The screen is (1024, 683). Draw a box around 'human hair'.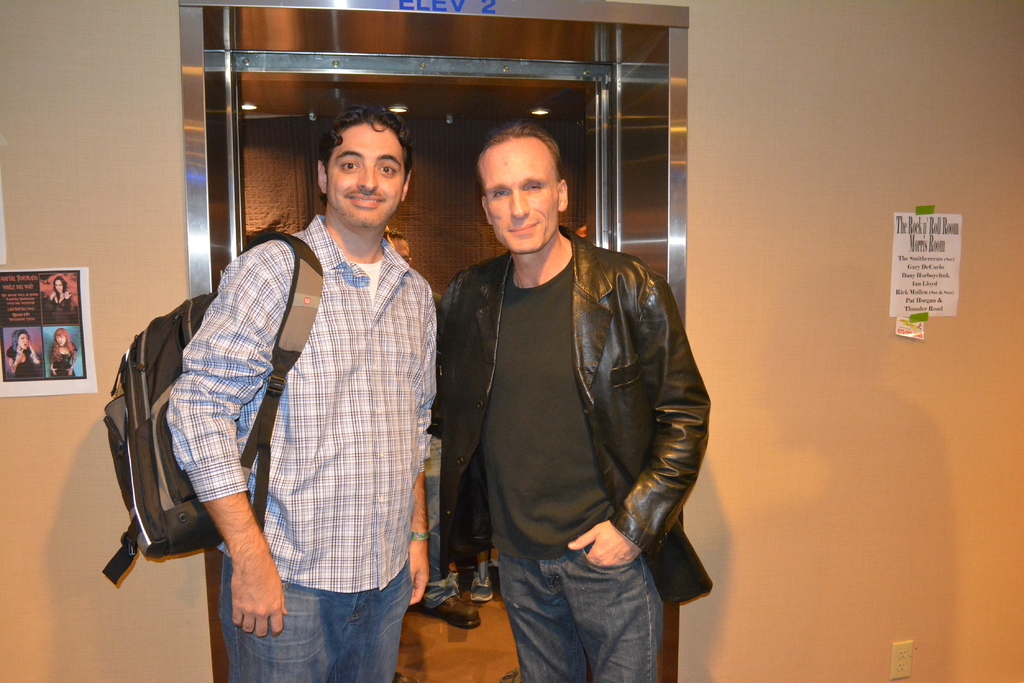
{"x1": 322, "y1": 102, "x2": 412, "y2": 206}.
